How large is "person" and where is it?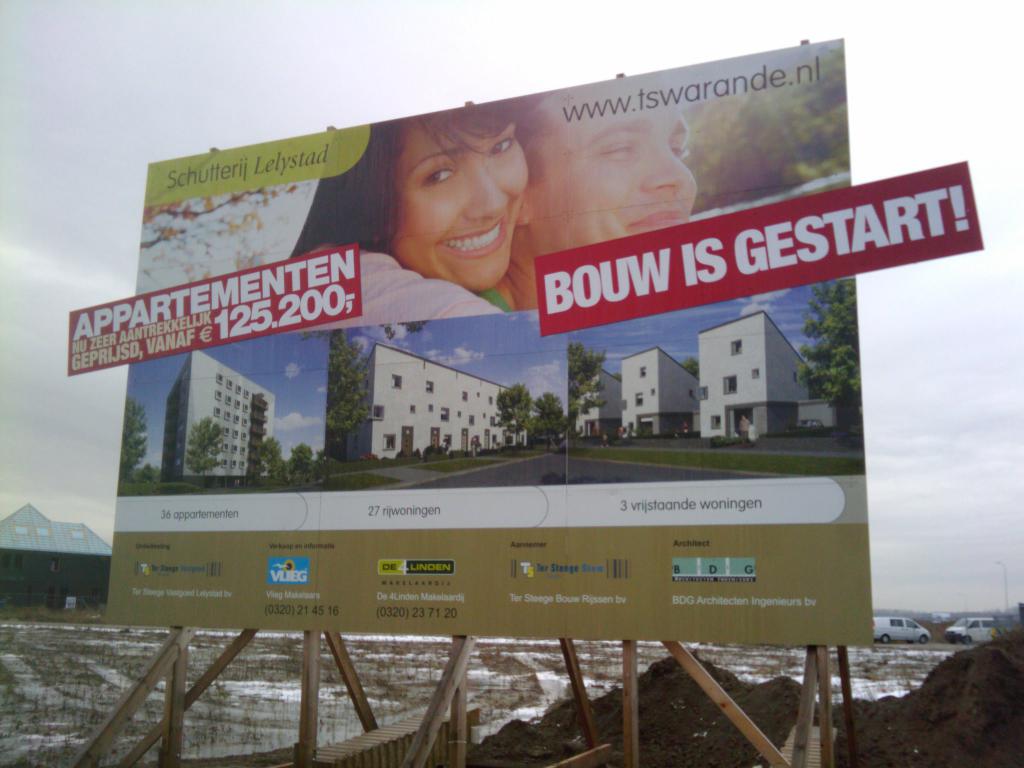
Bounding box: box(288, 104, 532, 323).
